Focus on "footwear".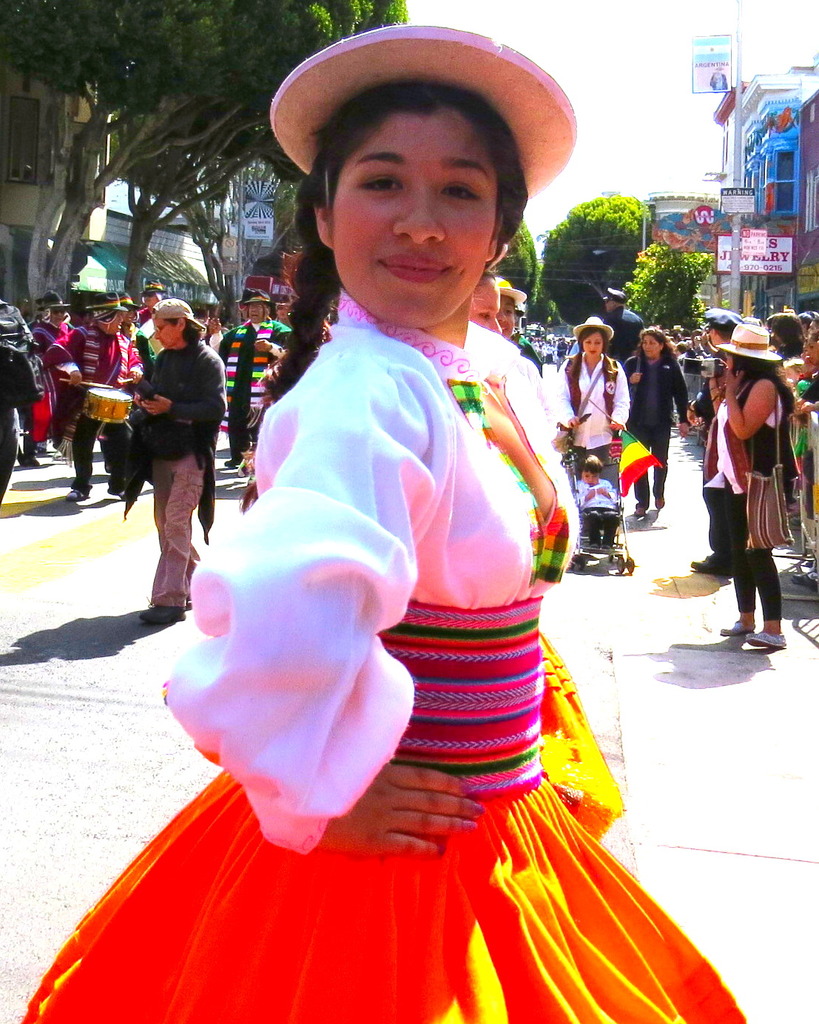
Focused at [x1=689, y1=553, x2=732, y2=577].
